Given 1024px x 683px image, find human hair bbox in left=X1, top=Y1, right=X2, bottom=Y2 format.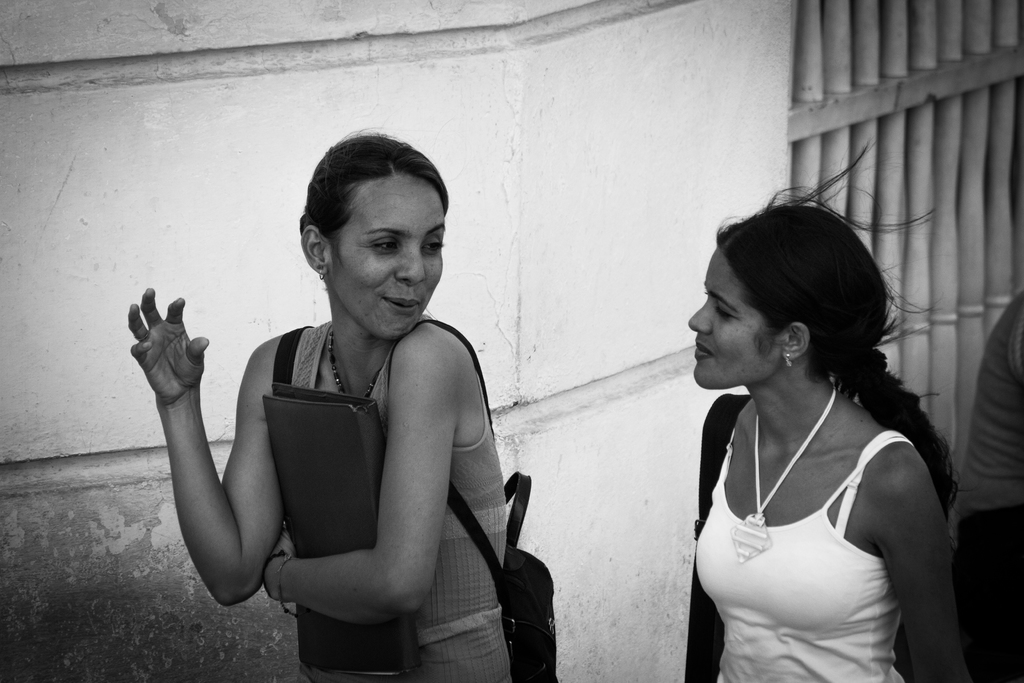
left=296, top=132, right=449, bottom=292.
